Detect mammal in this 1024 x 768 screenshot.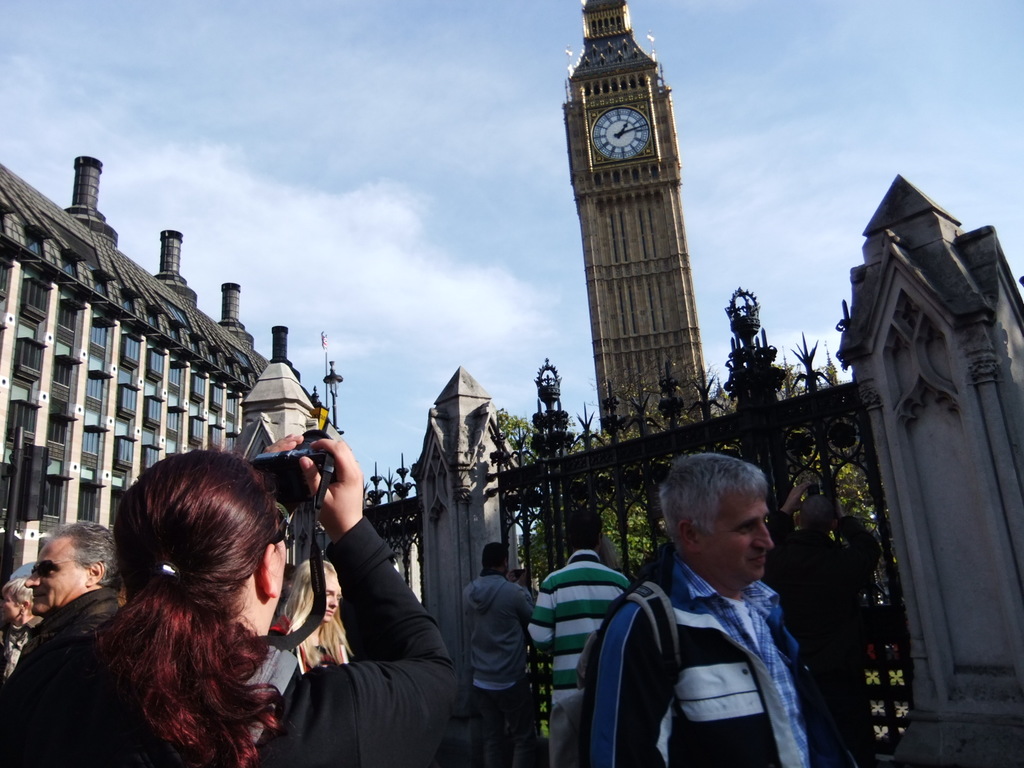
Detection: region(764, 470, 881, 767).
